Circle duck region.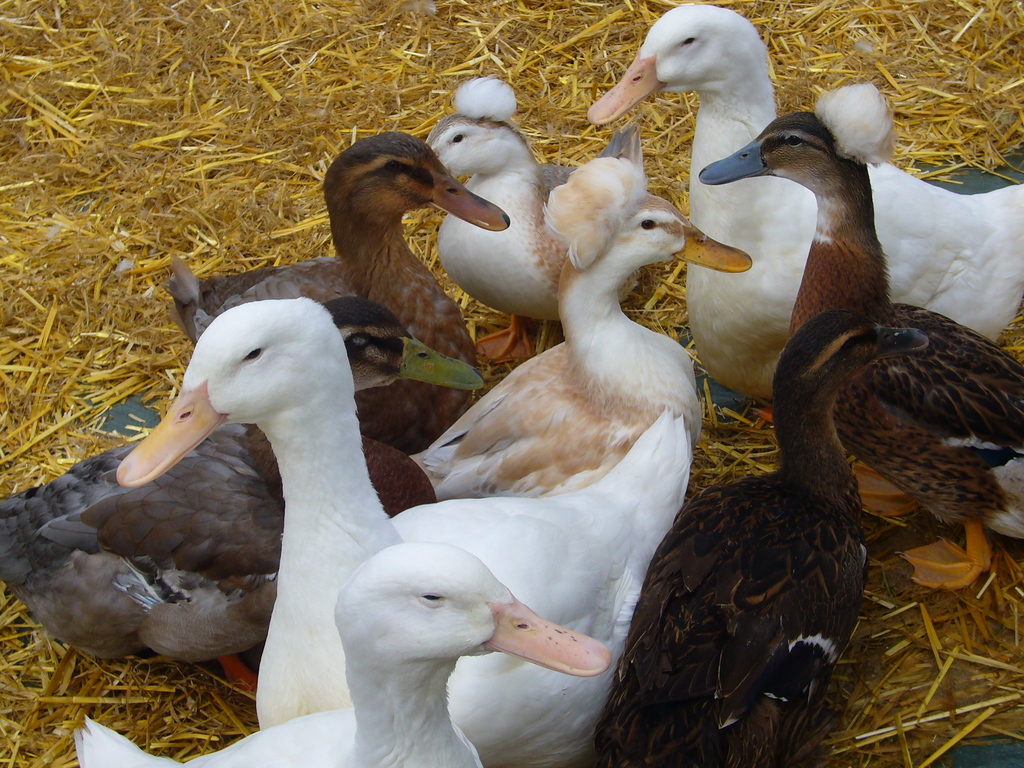
Region: 689:80:1023:572.
